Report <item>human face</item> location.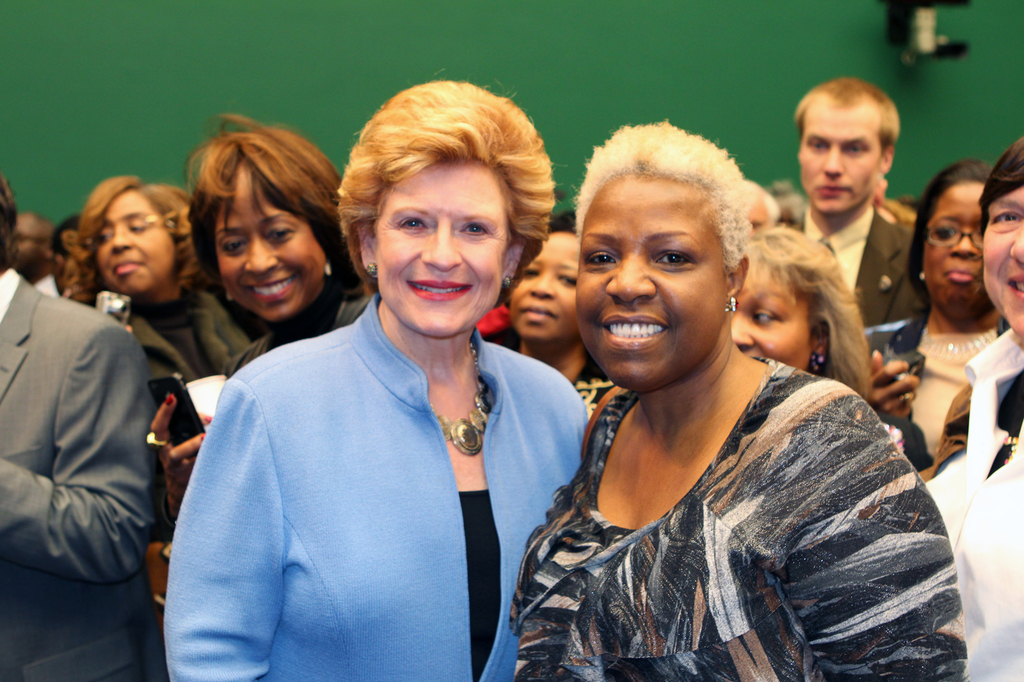
Report: BBox(375, 159, 505, 340).
